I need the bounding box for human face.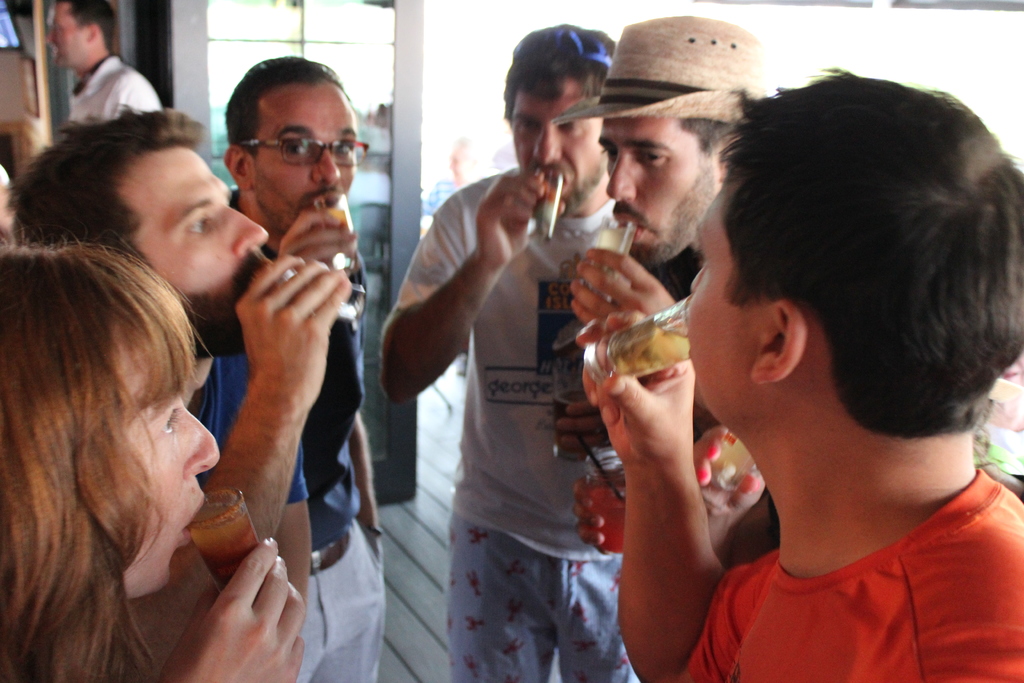
Here it is: {"x1": 687, "y1": 186, "x2": 752, "y2": 416}.
